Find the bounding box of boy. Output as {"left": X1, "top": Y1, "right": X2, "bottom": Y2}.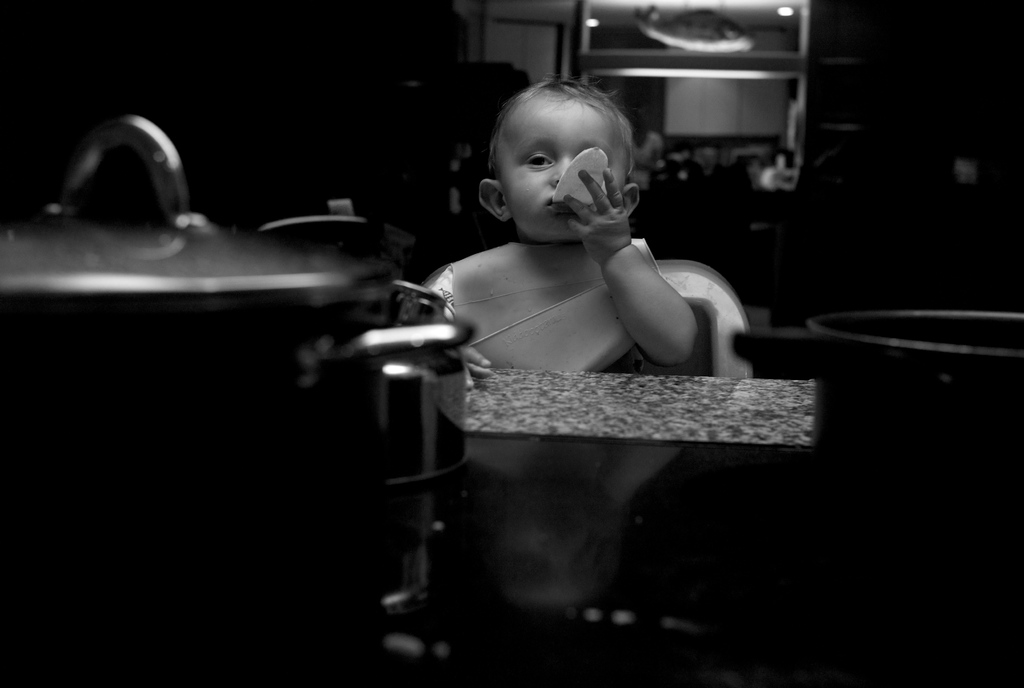
{"left": 390, "top": 79, "right": 712, "bottom": 466}.
